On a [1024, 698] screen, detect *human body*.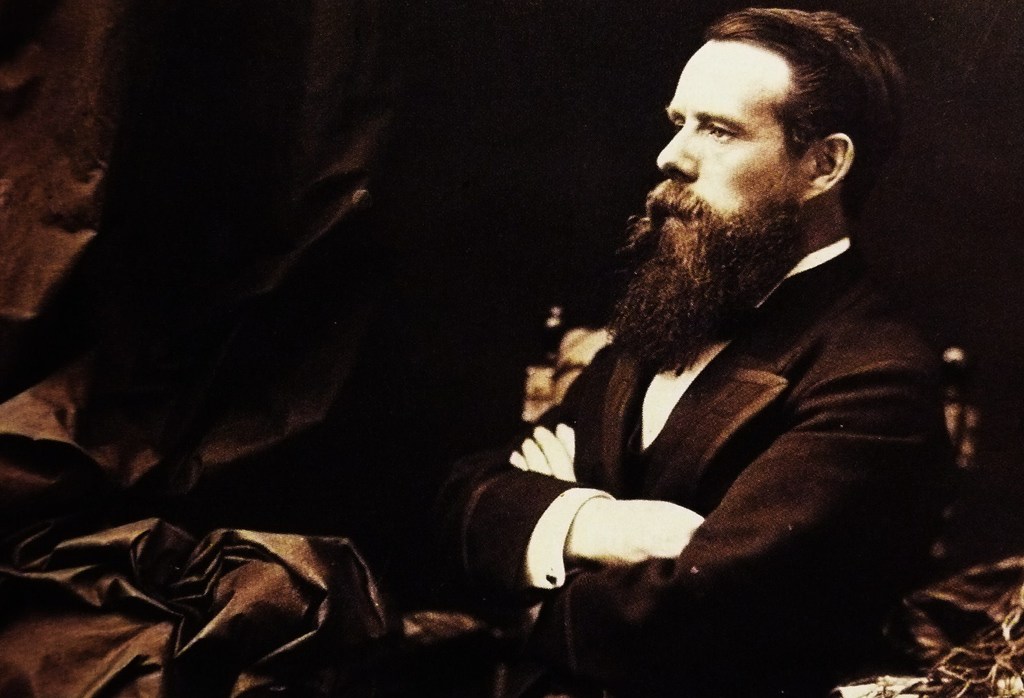
bbox=(475, 38, 951, 674).
